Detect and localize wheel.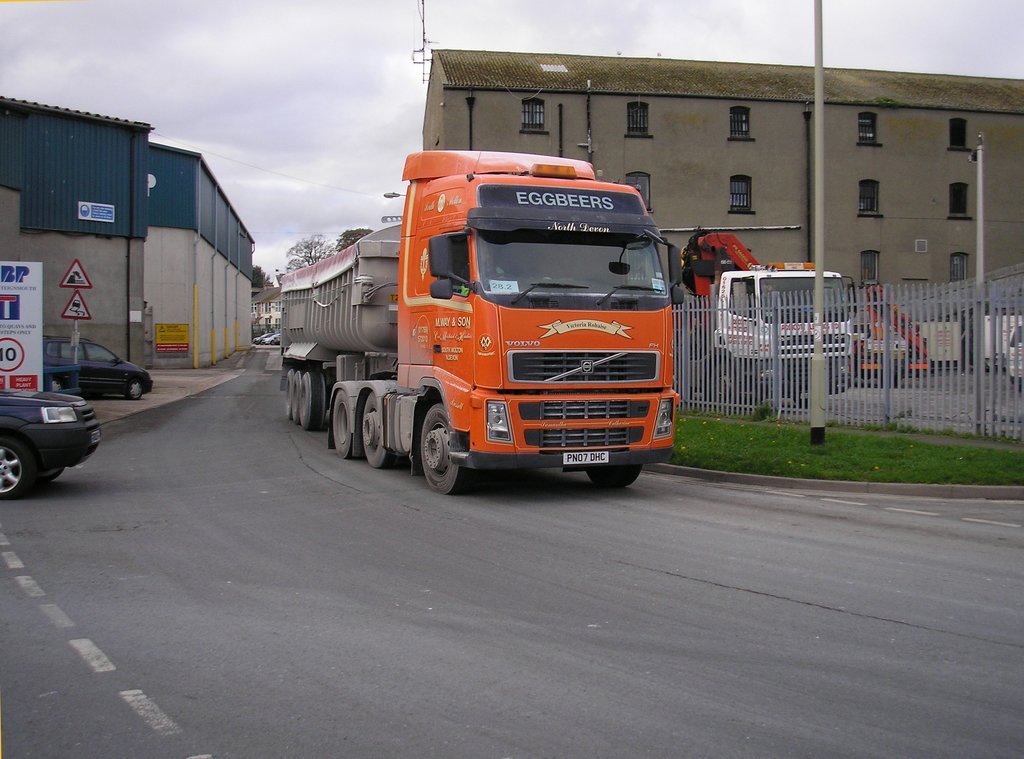
Localized at x1=333 y1=395 x2=356 y2=463.
